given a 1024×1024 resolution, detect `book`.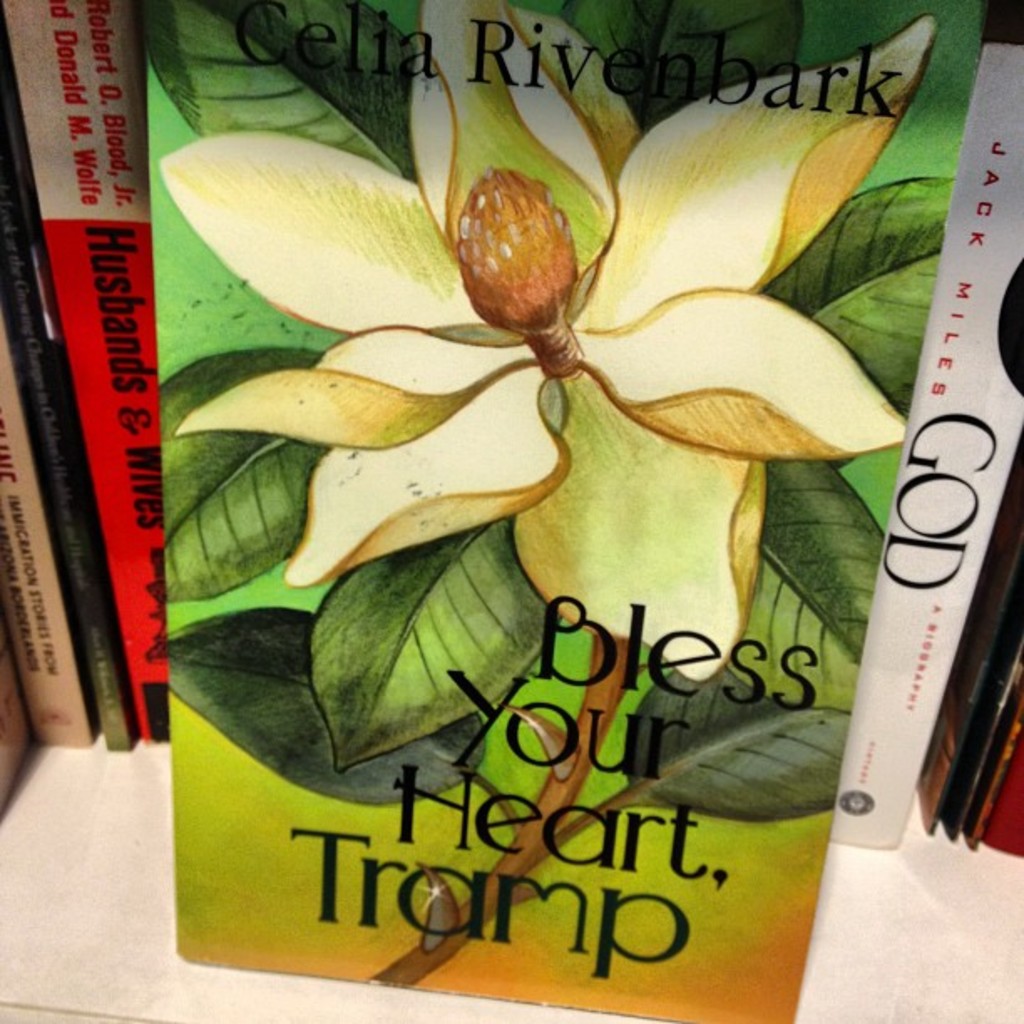
Rect(914, 482, 1022, 862).
